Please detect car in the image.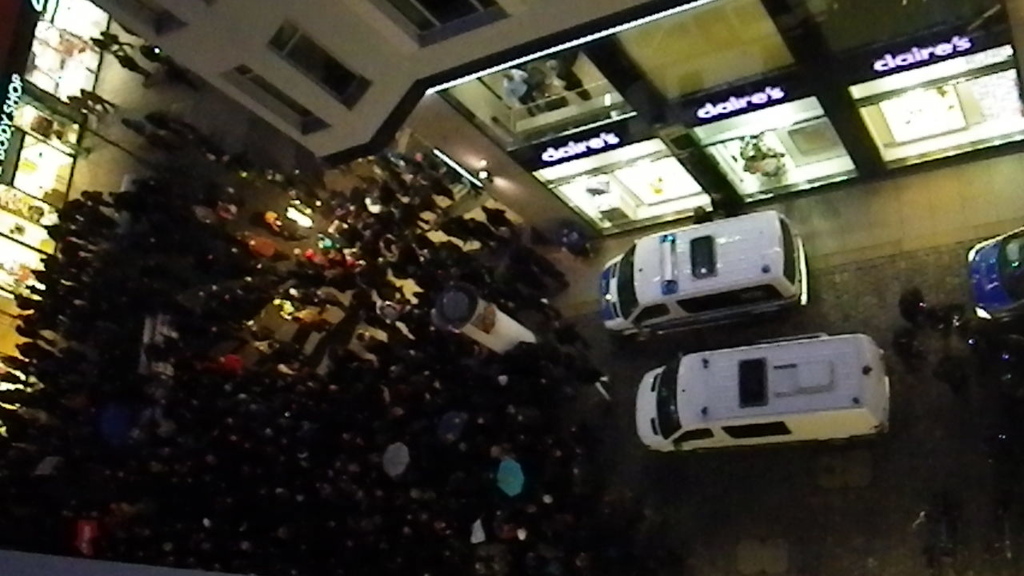
l=966, t=222, r=1023, b=324.
